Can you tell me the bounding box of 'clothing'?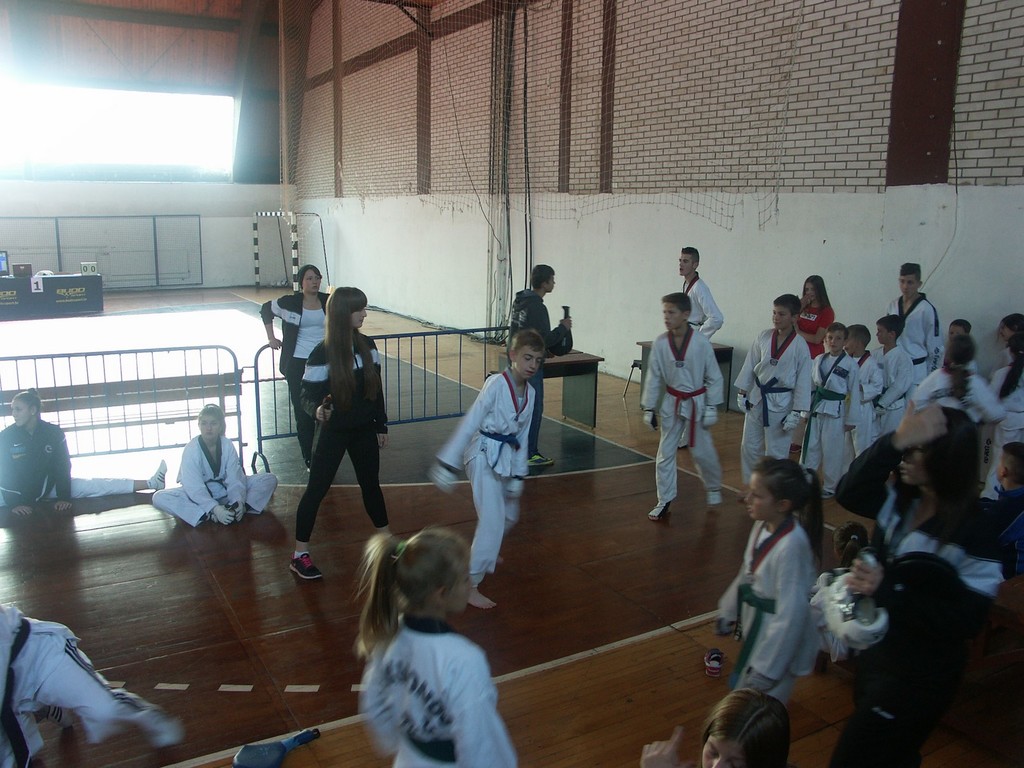
(678, 271, 721, 339).
